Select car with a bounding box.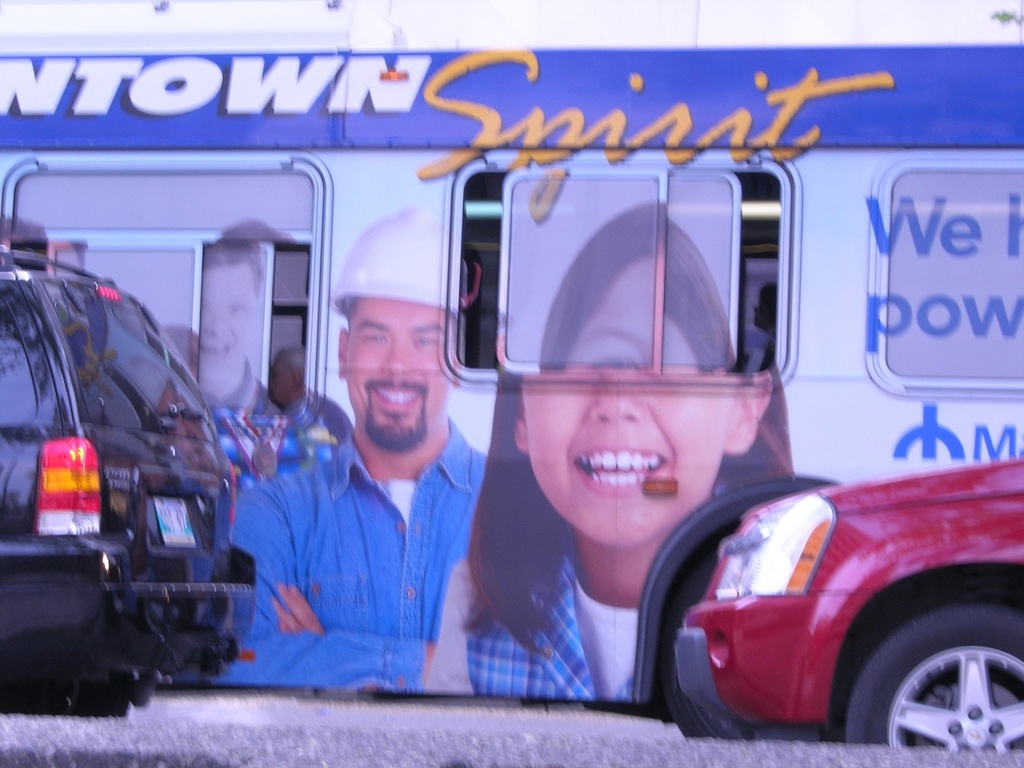
(664,433,1023,765).
